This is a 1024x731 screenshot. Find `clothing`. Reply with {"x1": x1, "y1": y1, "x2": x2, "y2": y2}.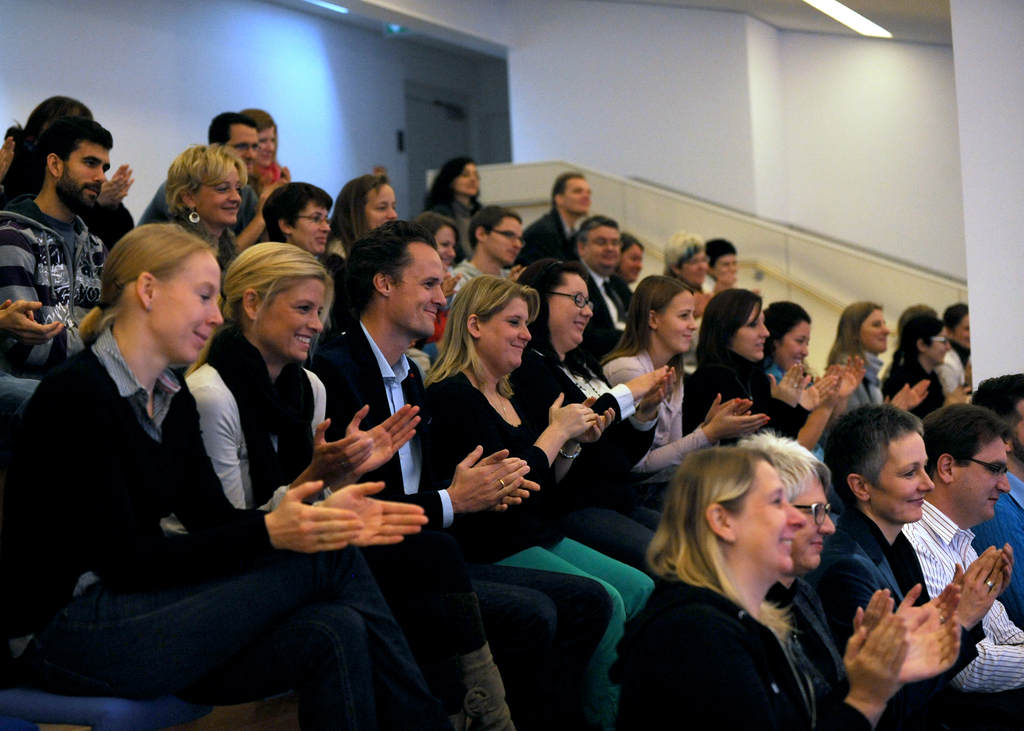
{"x1": 620, "y1": 532, "x2": 881, "y2": 720}.
